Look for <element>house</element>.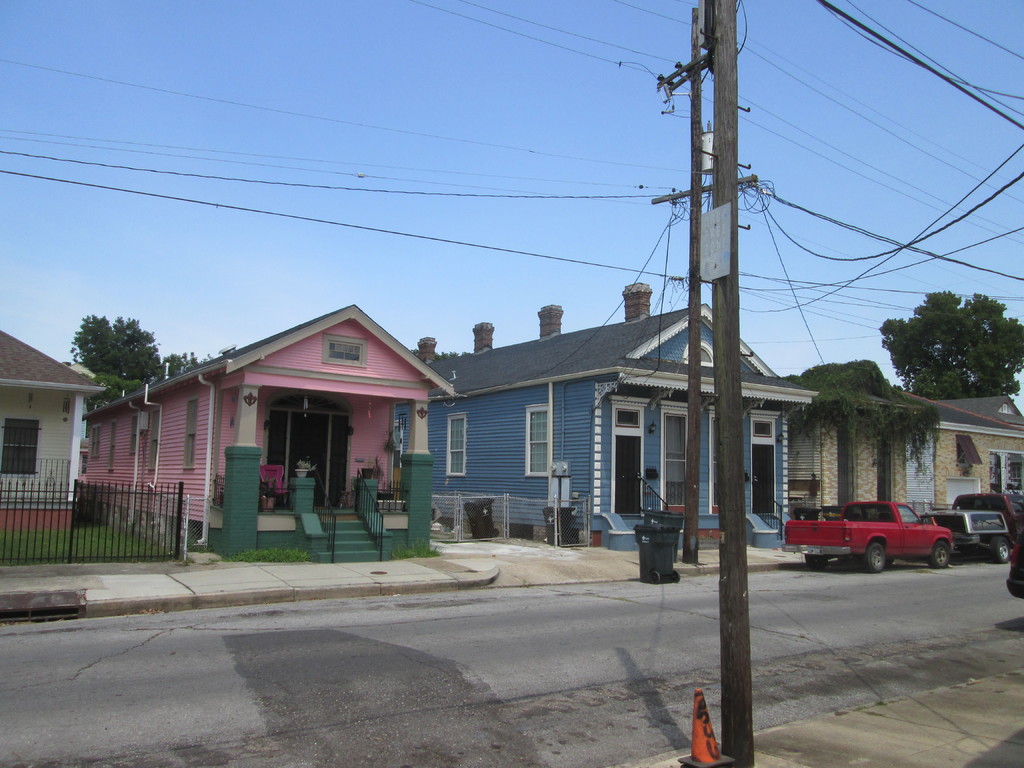
Found: l=0, t=330, r=105, b=529.
